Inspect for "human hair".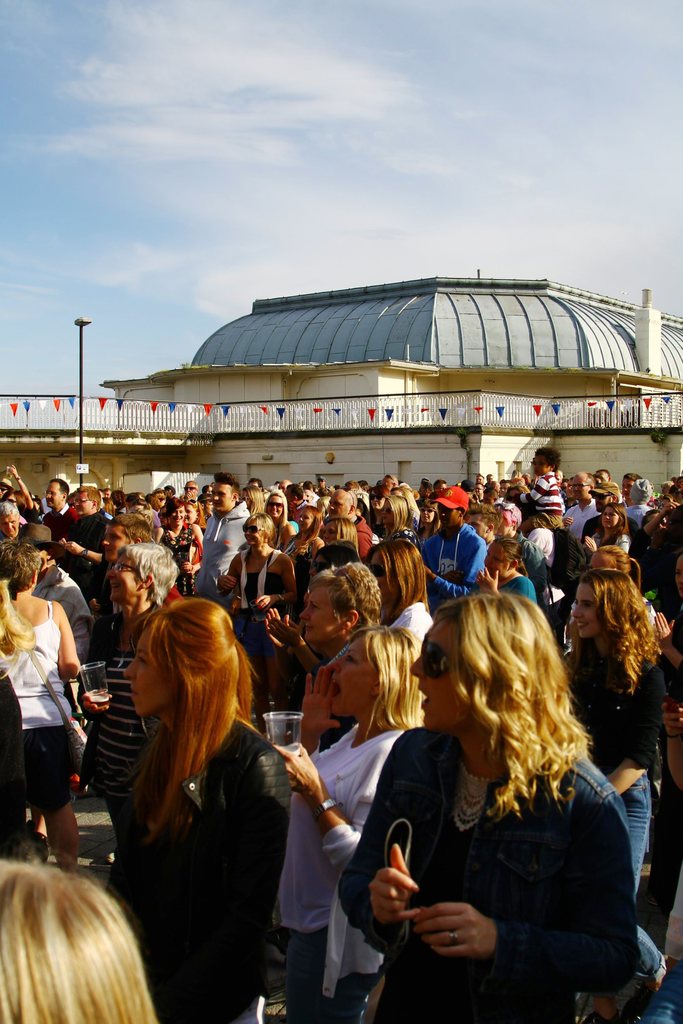
Inspection: x1=490, y1=540, x2=526, y2=564.
